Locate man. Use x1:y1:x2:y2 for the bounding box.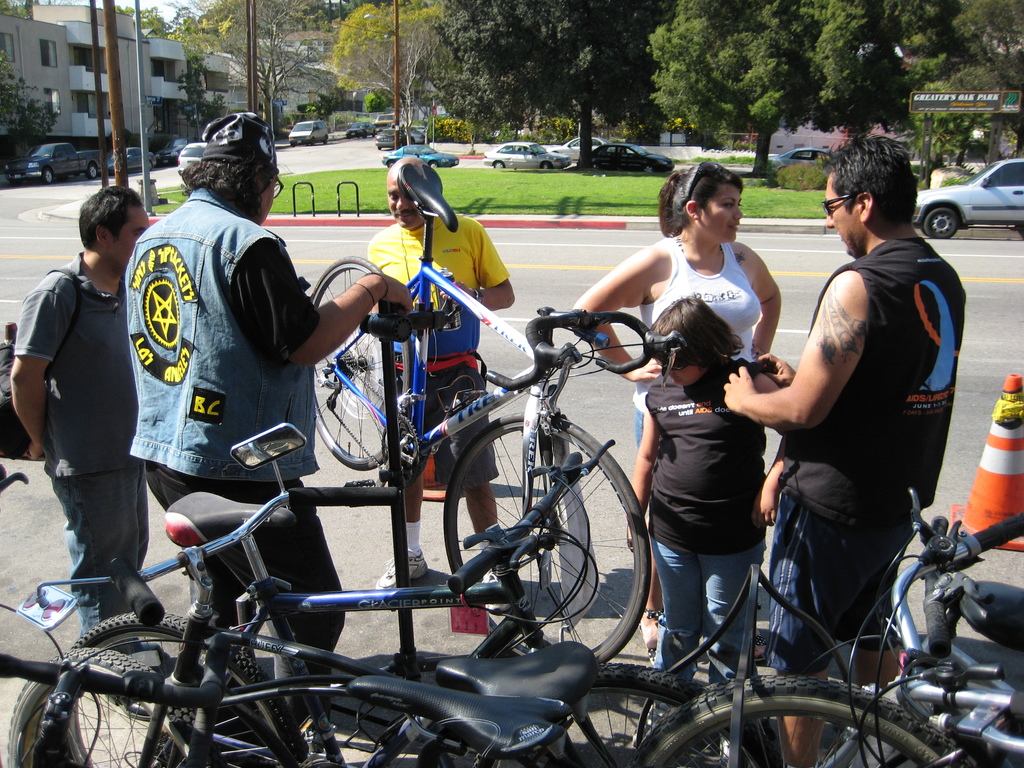
371:156:516:610.
